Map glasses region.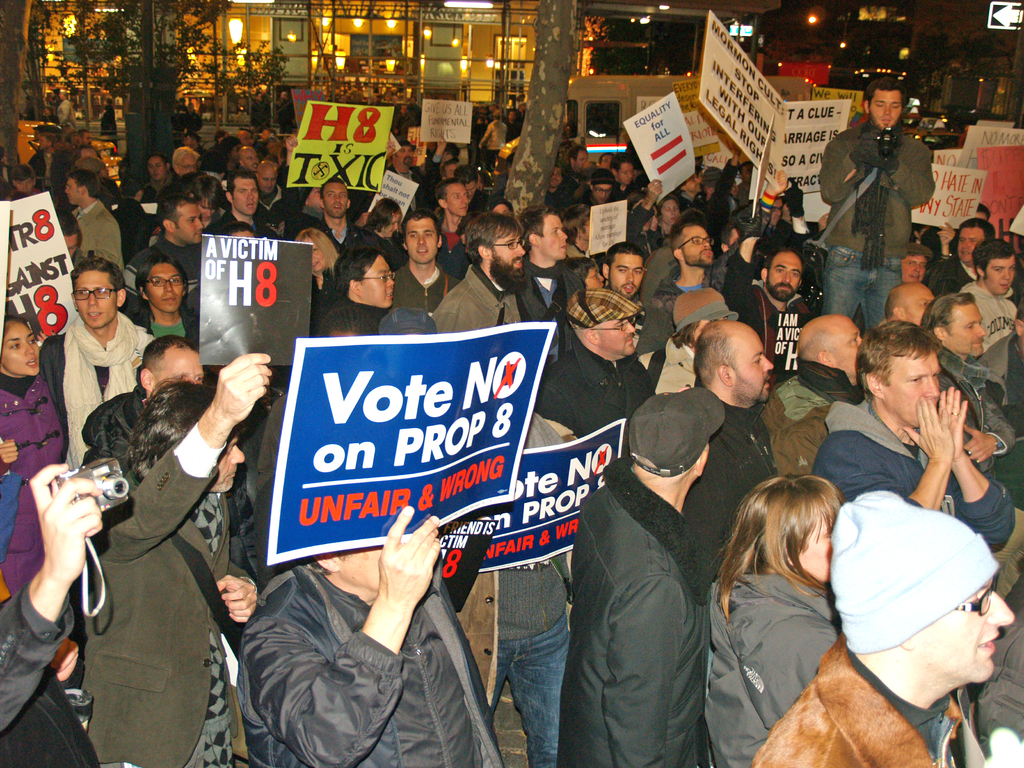
Mapped to x1=137 y1=270 x2=186 y2=291.
